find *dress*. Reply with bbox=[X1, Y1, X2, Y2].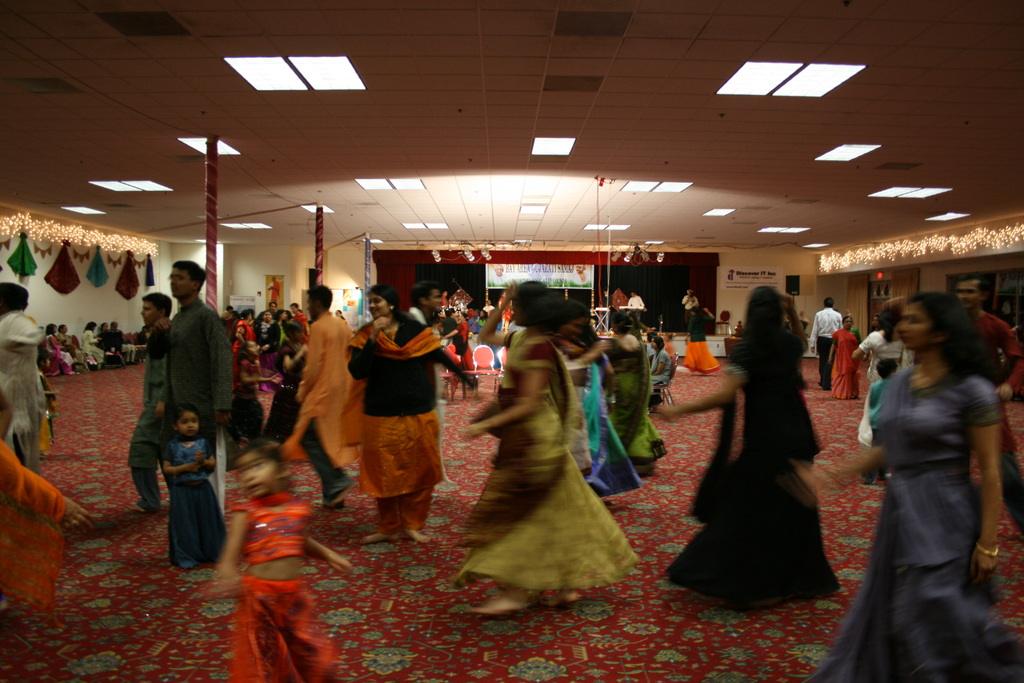
bbox=[83, 332, 107, 368].
